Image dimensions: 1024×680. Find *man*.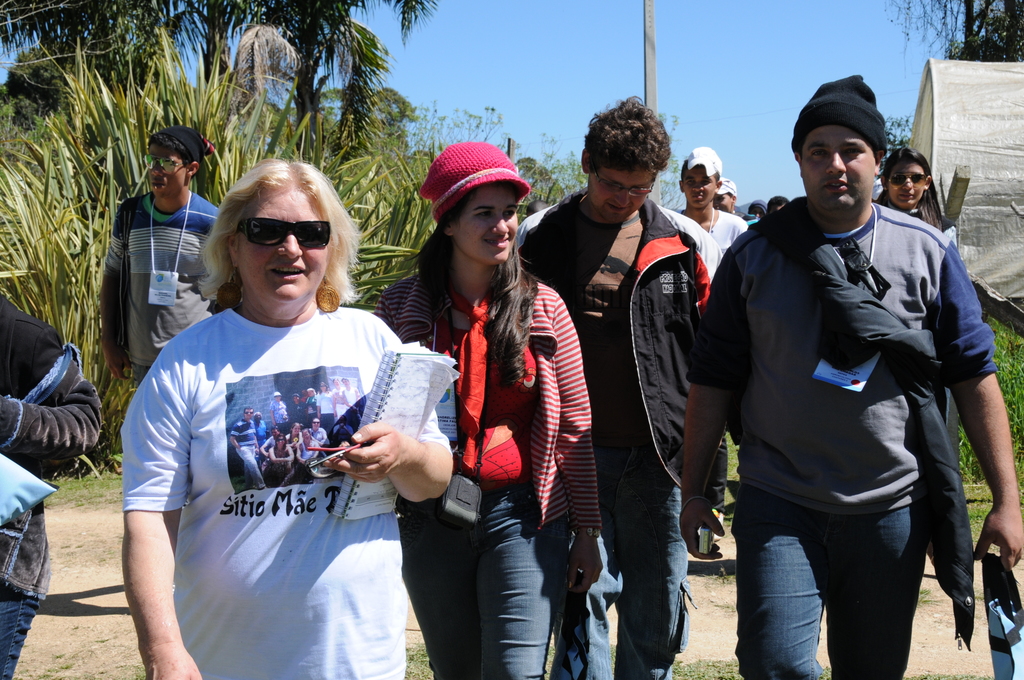
detection(341, 373, 359, 408).
